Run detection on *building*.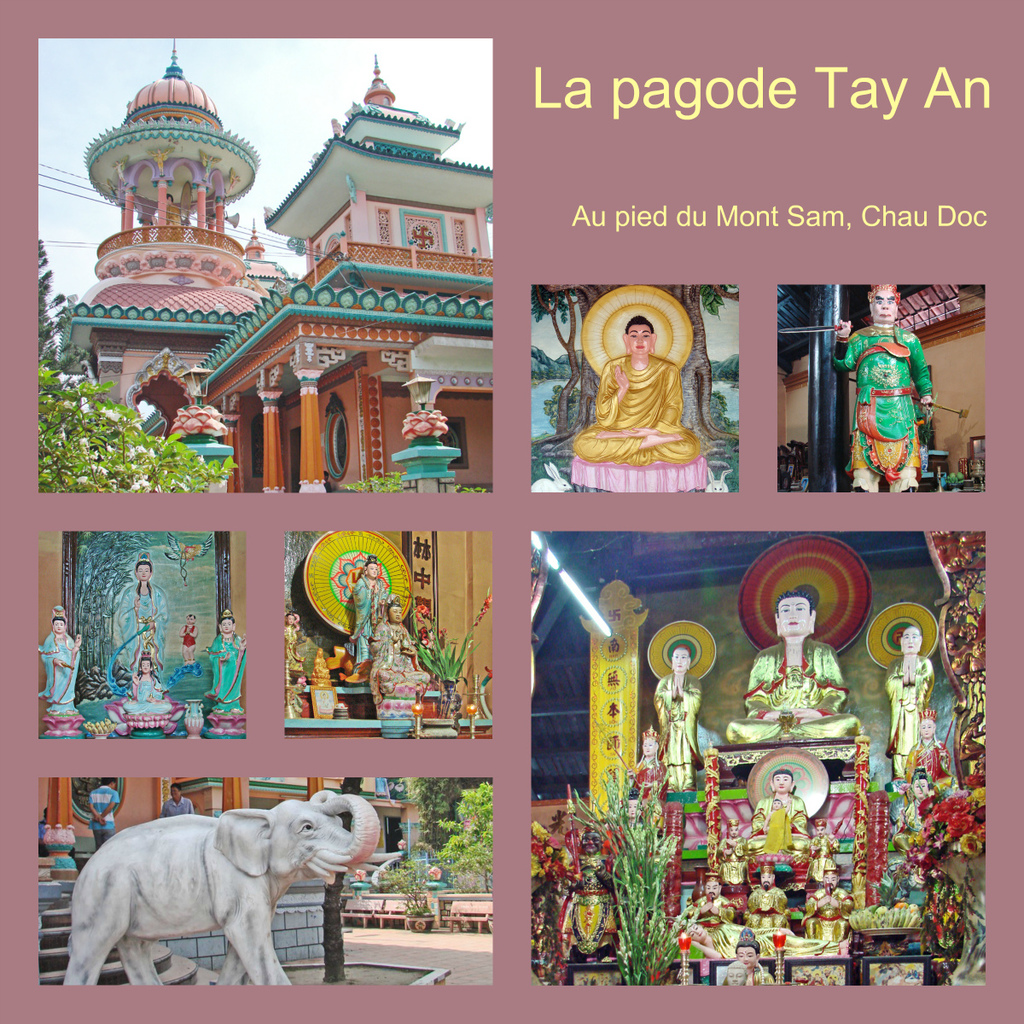
Result: <bbox>526, 532, 1000, 985</bbox>.
